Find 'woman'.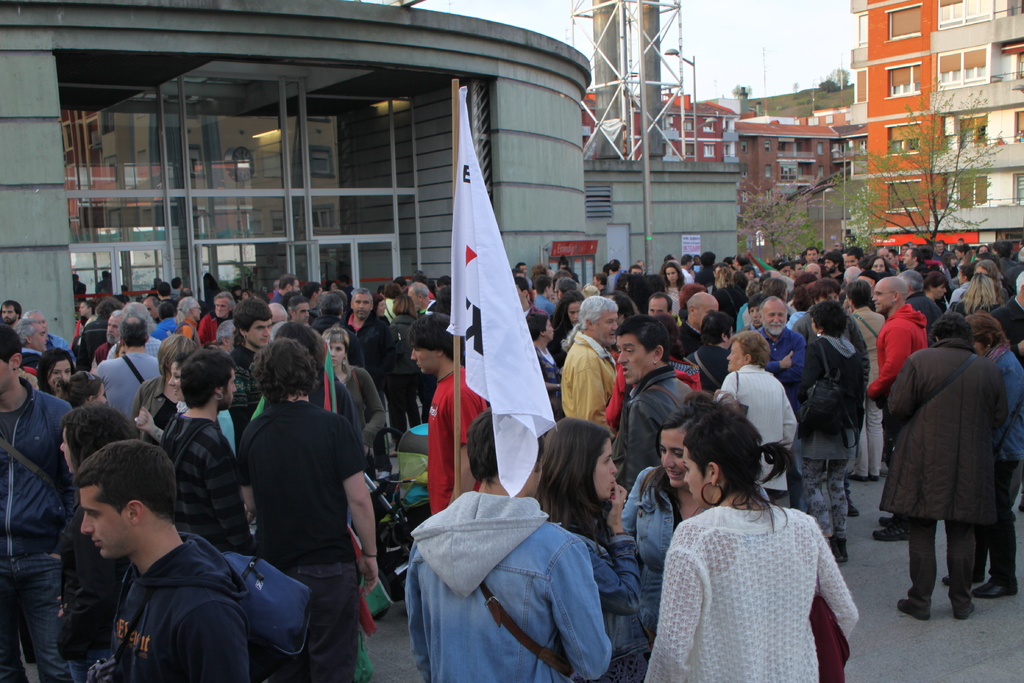
rect(619, 399, 775, 611).
